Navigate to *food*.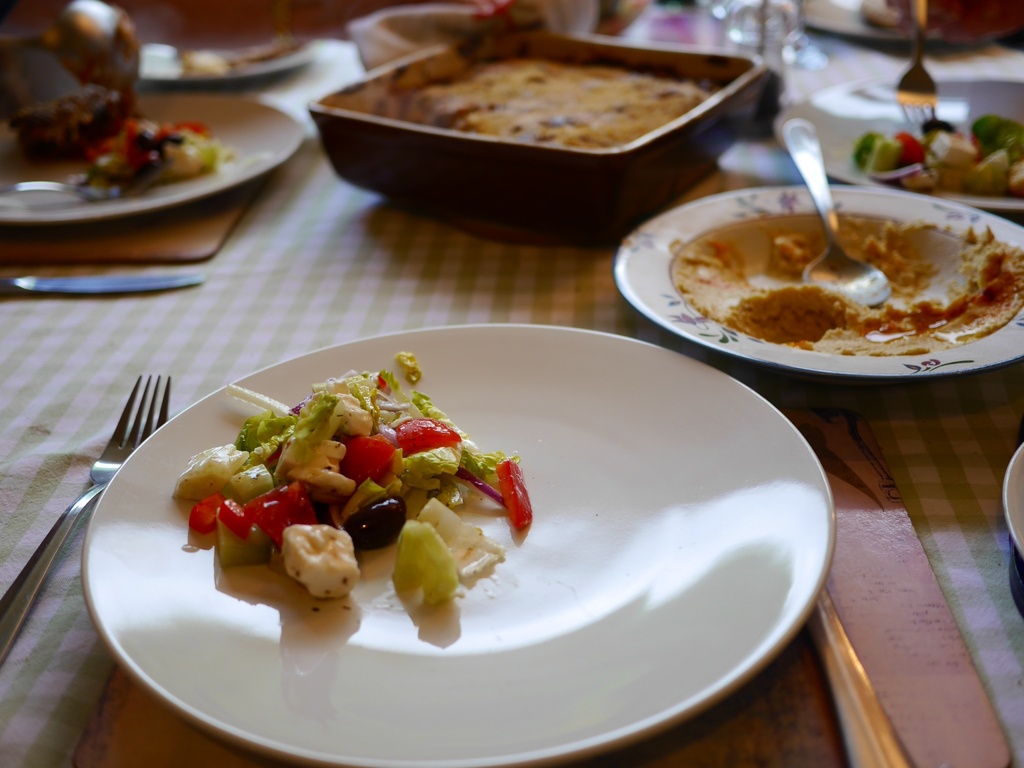
Navigation target: 143/35/307/67.
